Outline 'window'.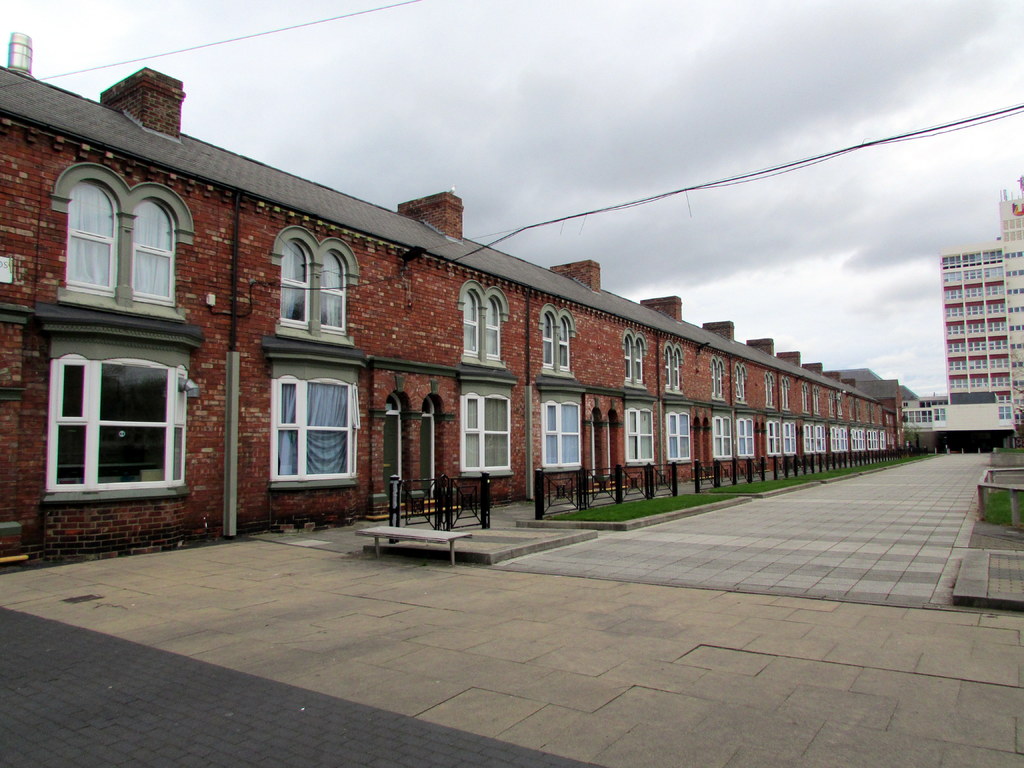
Outline: [481,294,501,366].
